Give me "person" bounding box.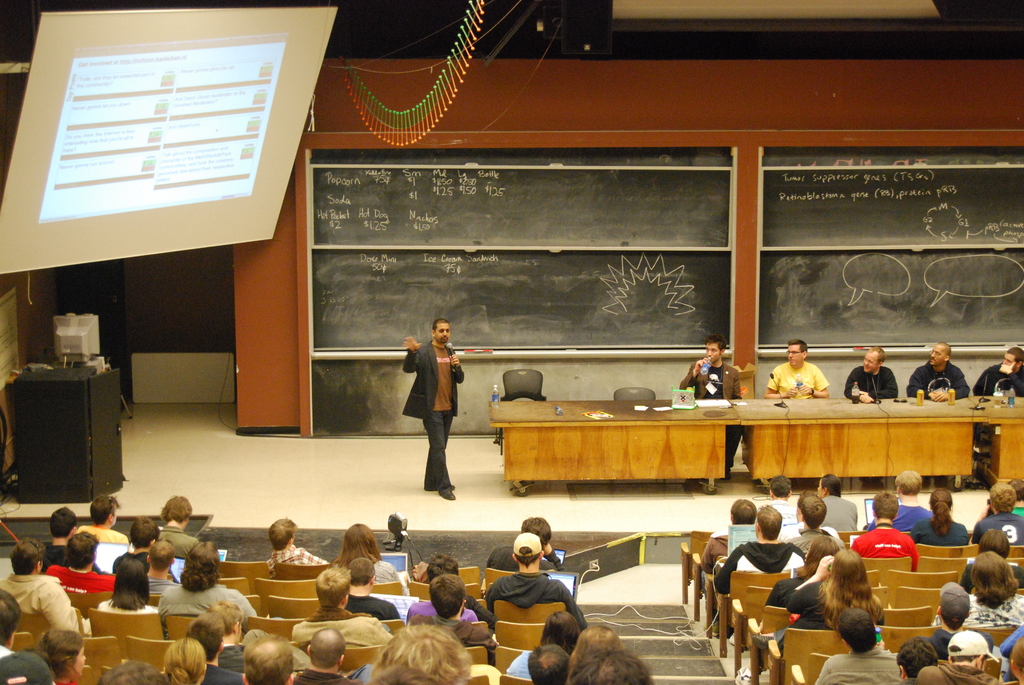
905/344/969/399.
